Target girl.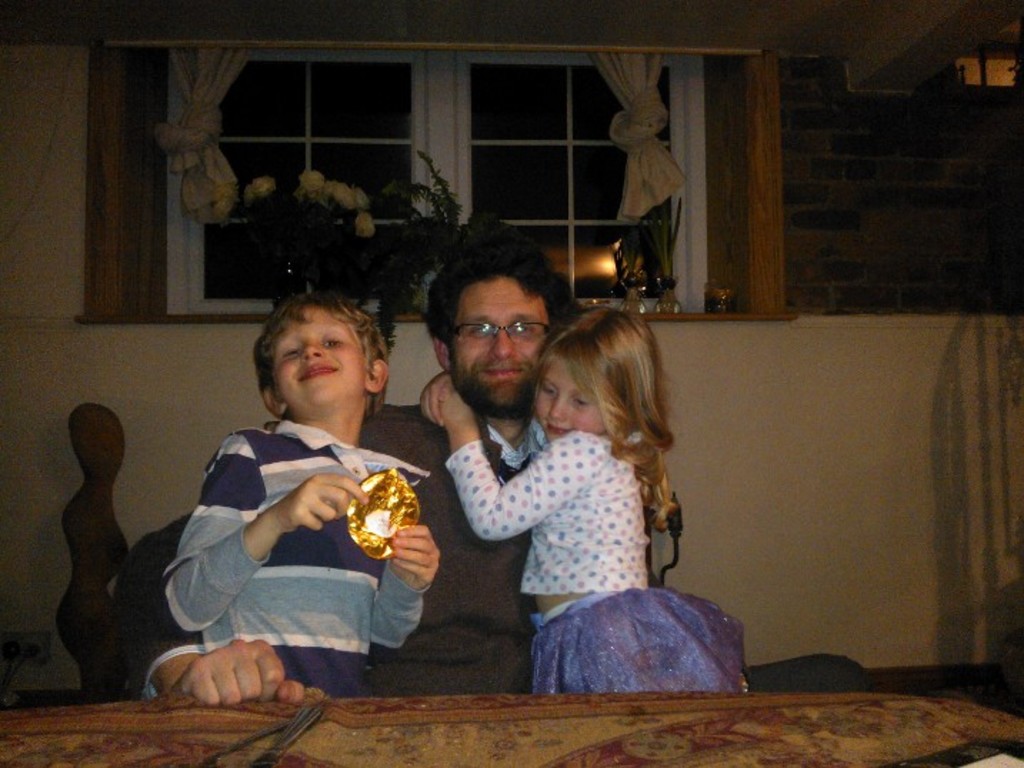
Target region: (423, 305, 747, 694).
